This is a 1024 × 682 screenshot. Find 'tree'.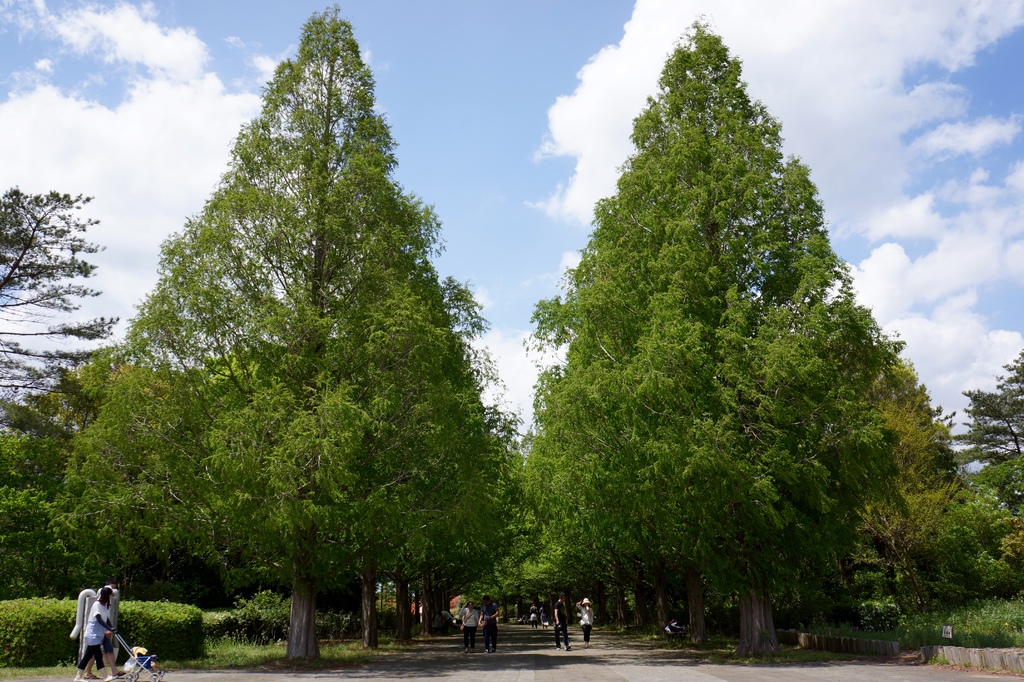
Bounding box: (212, 566, 303, 649).
